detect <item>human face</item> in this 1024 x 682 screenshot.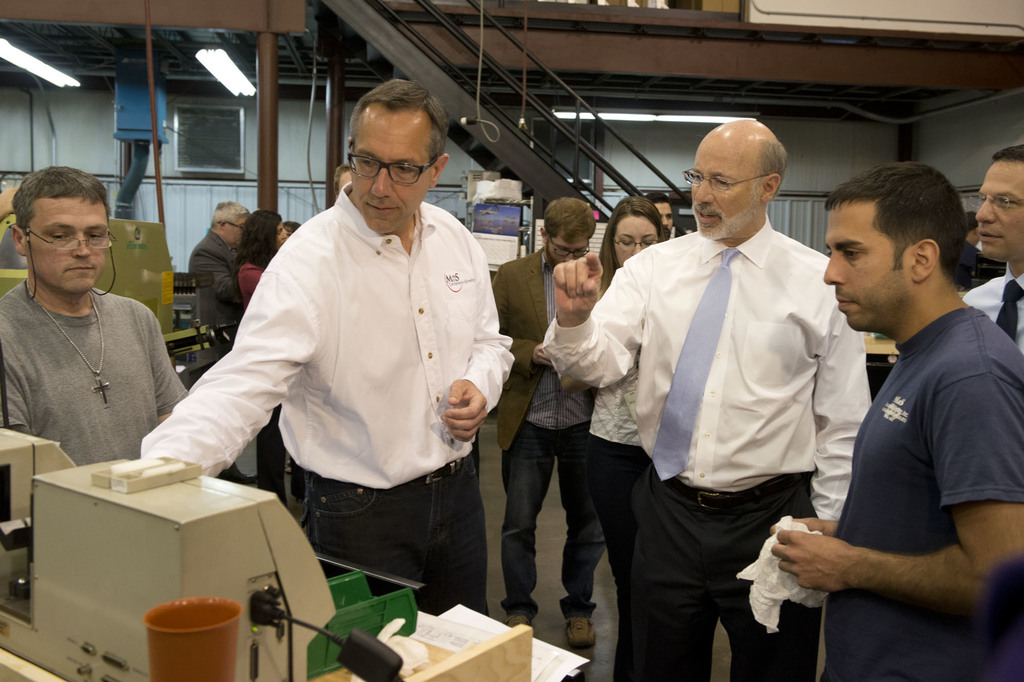
Detection: (x1=979, y1=168, x2=1023, y2=260).
